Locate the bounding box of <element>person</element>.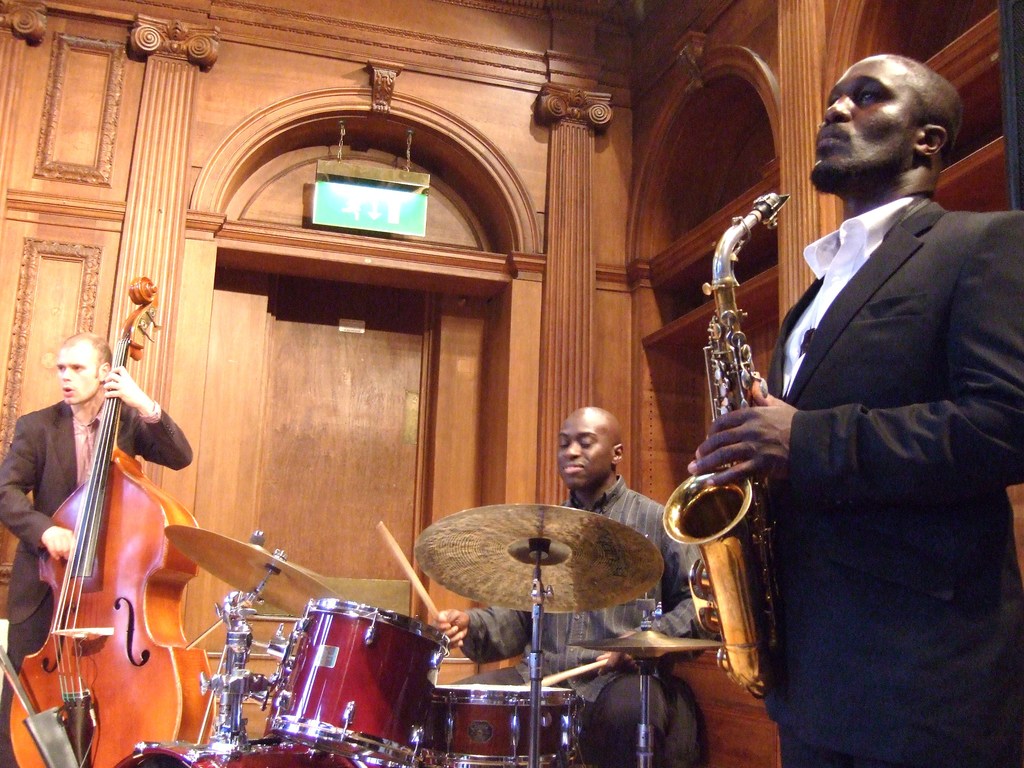
Bounding box: [left=0, top=331, right=196, bottom=767].
